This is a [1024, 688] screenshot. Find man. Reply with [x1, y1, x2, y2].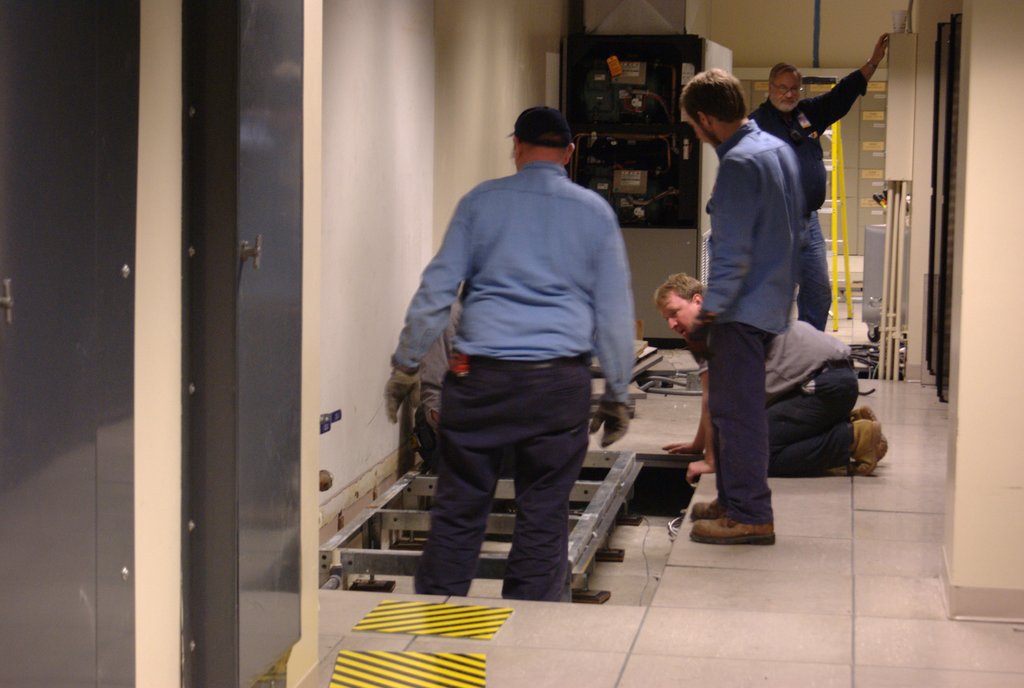
[387, 109, 640, 604].
